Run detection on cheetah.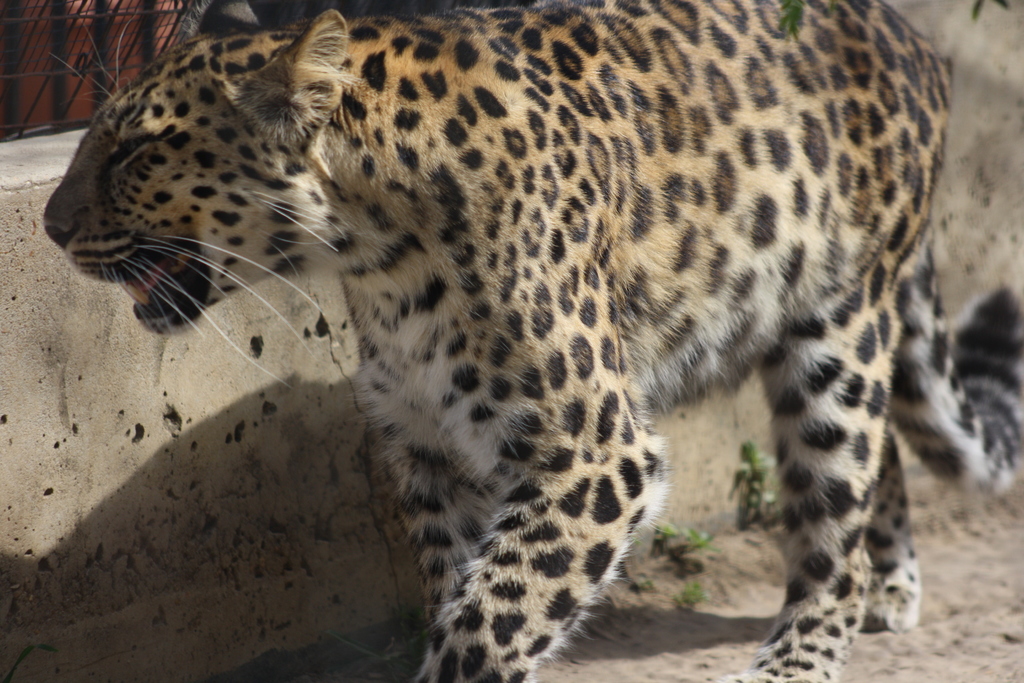
Result: BBox(34, 0, 1023, 682).
